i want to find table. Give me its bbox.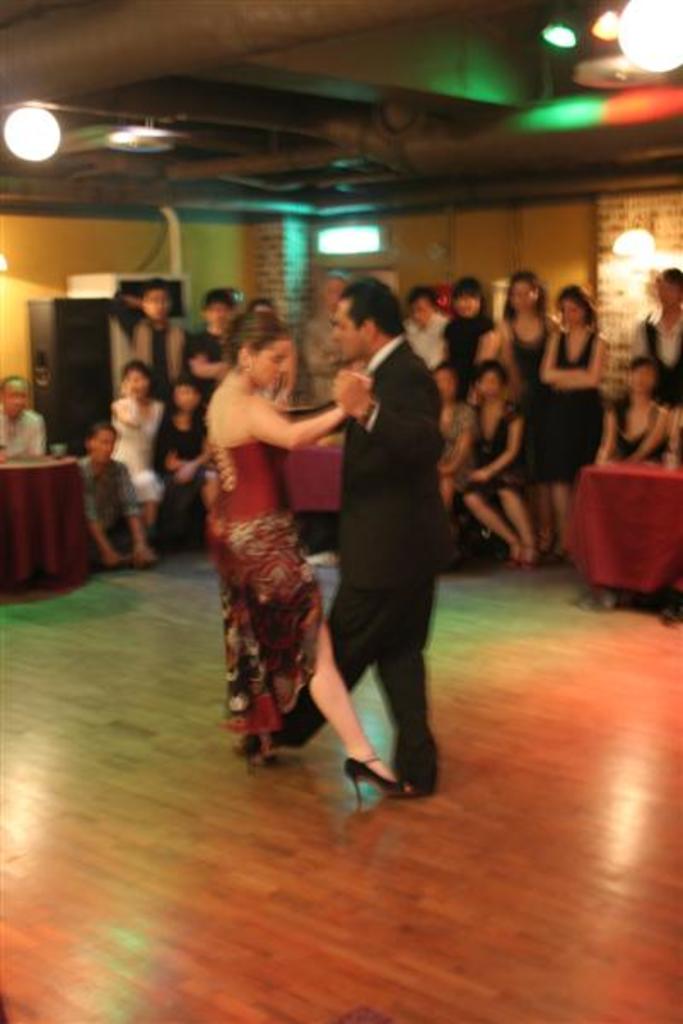
locate(0, 454, 85, 589).
